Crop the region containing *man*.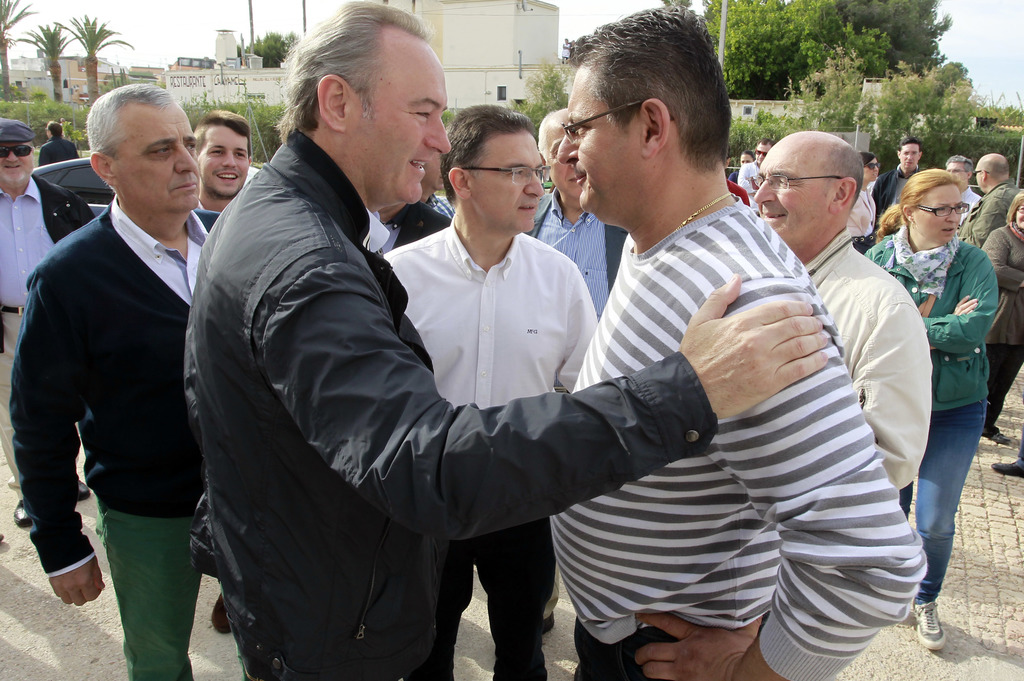
Crop region: bbox=(871, 135, 925, 225).
